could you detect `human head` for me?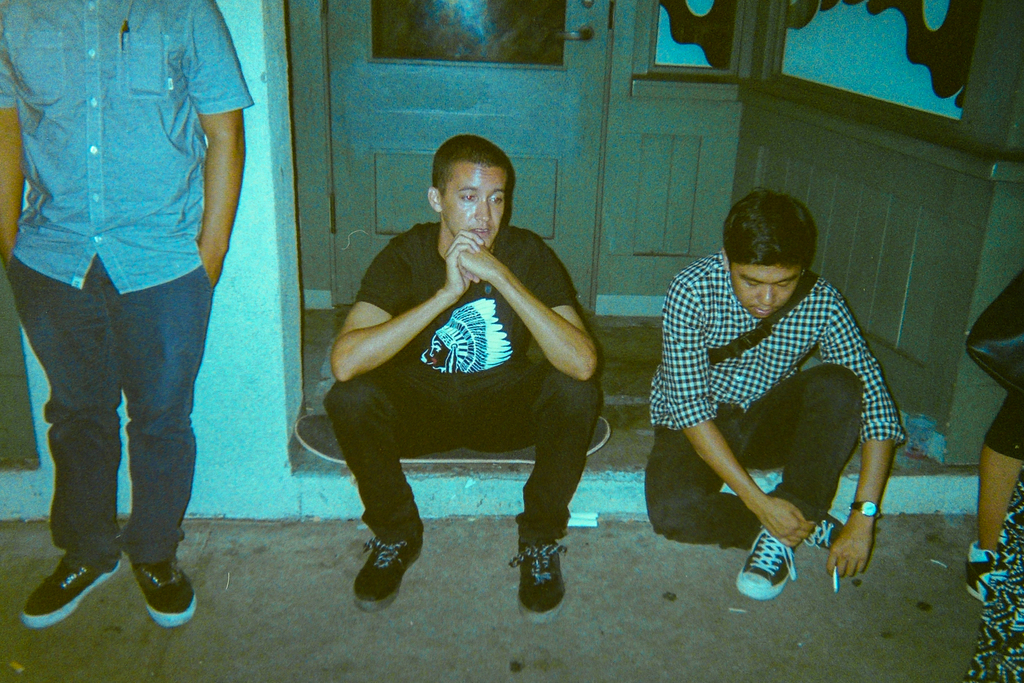
Detection result: {"left": 722, "top": 185, "right": 835, "bottom": 313}.
